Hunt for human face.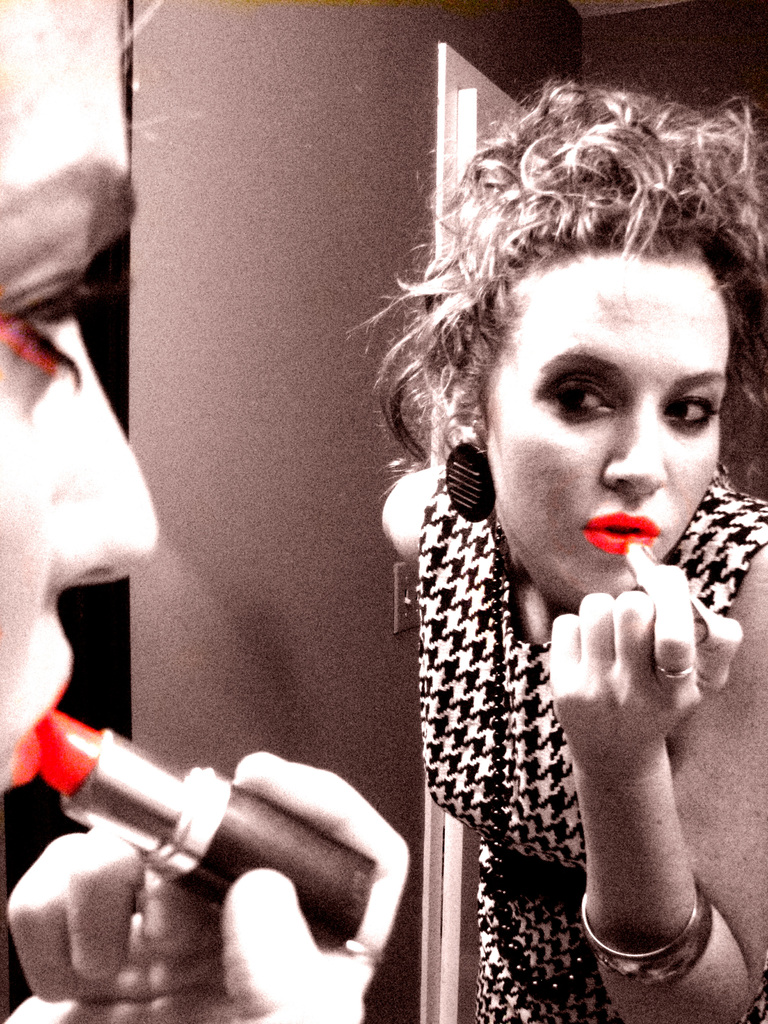
Hunted down at rect(0, 0, 156, 785).
